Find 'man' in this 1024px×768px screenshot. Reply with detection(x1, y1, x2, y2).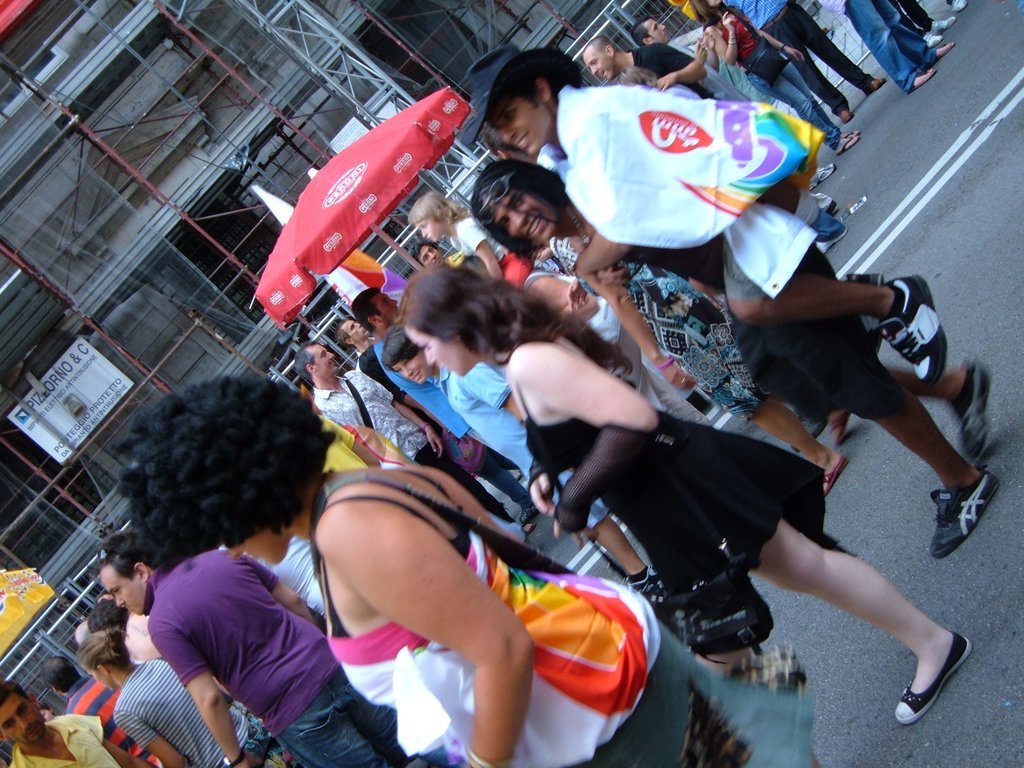
detection(816, 0, 966, 99).
